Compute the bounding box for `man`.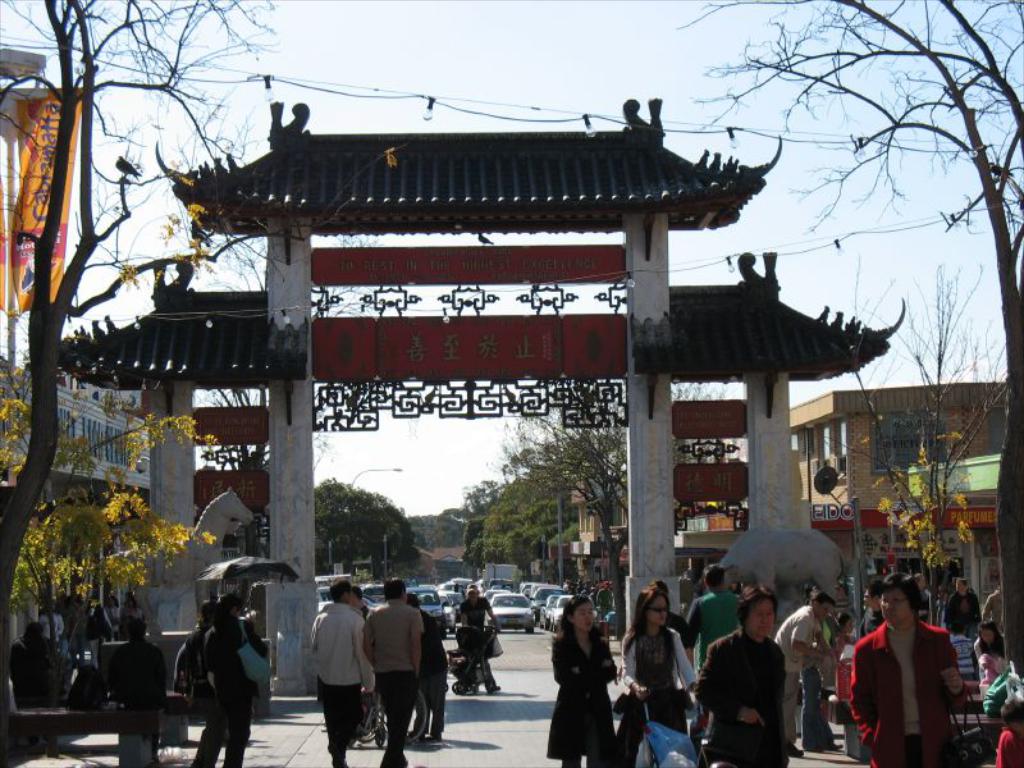
352/573/428/767.
